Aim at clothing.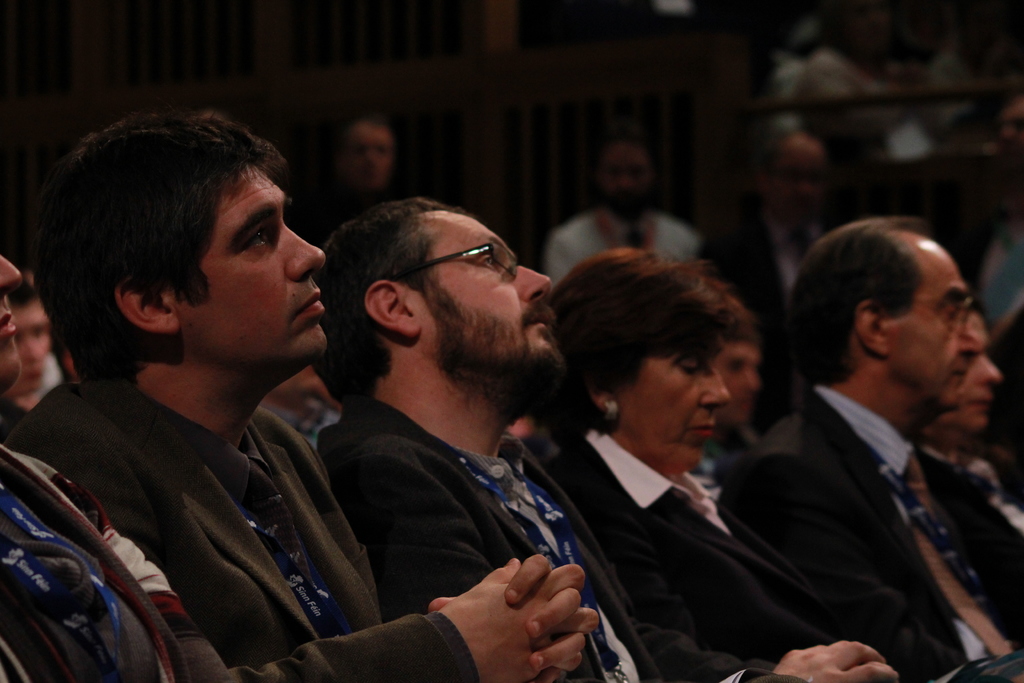
Aimed at box=[716, 213, 831, 313].
